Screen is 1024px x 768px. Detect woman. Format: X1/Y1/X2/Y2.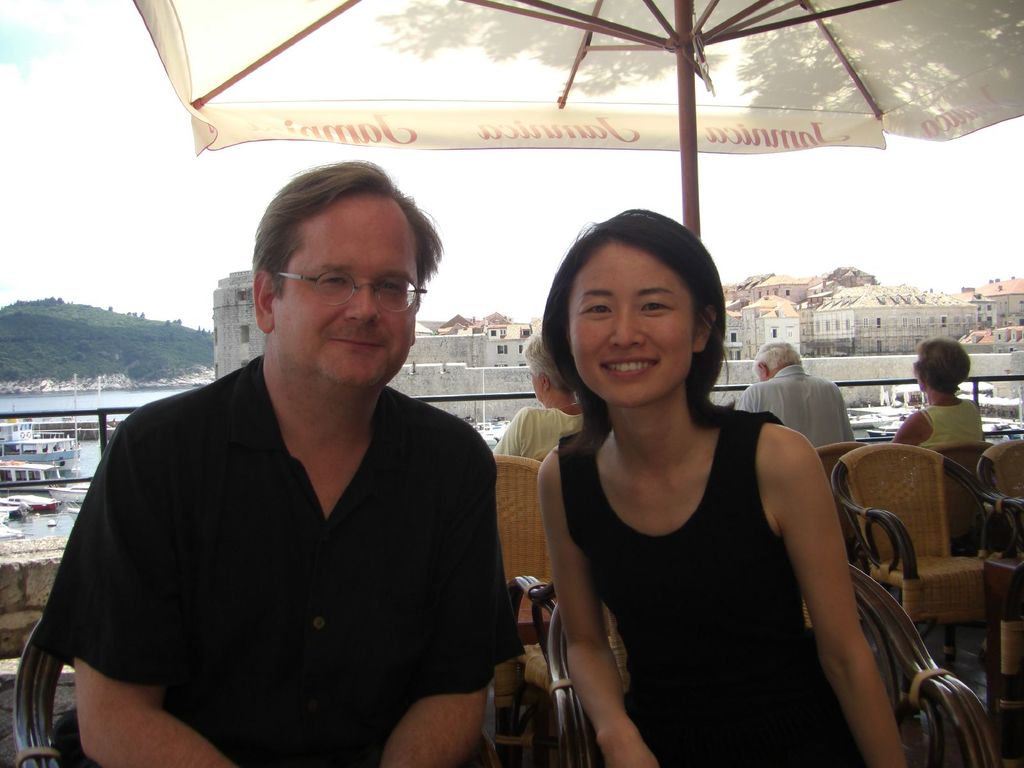
532/209/912/767.
